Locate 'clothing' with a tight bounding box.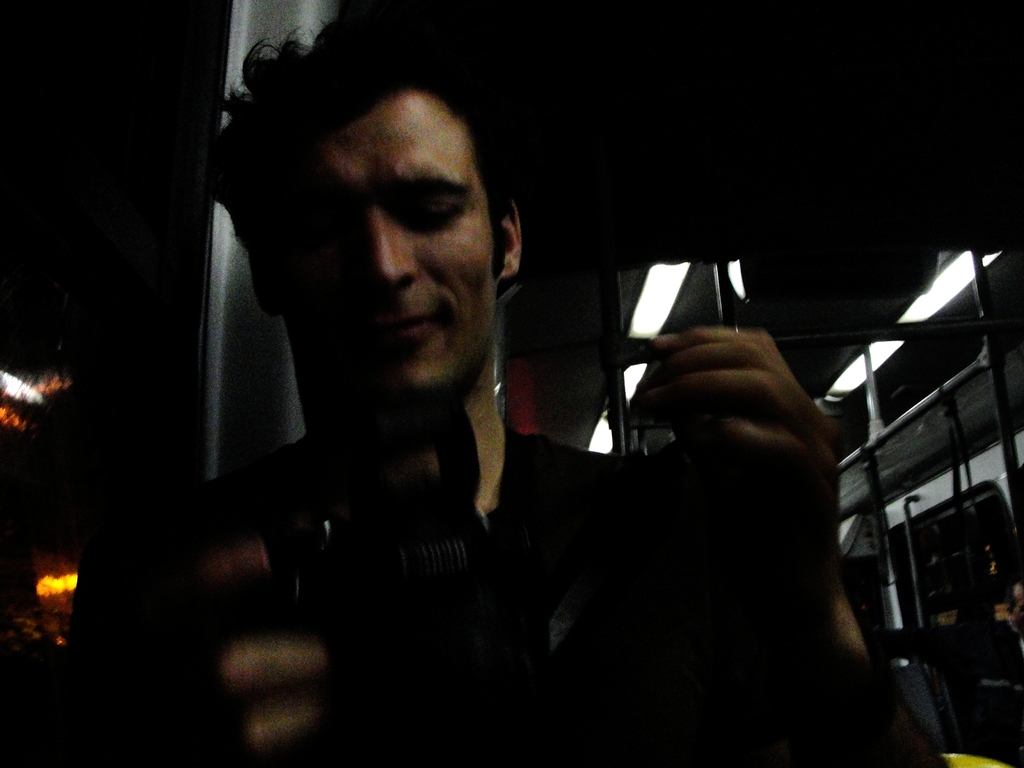
l=42, t=412, r=941, b=767.
